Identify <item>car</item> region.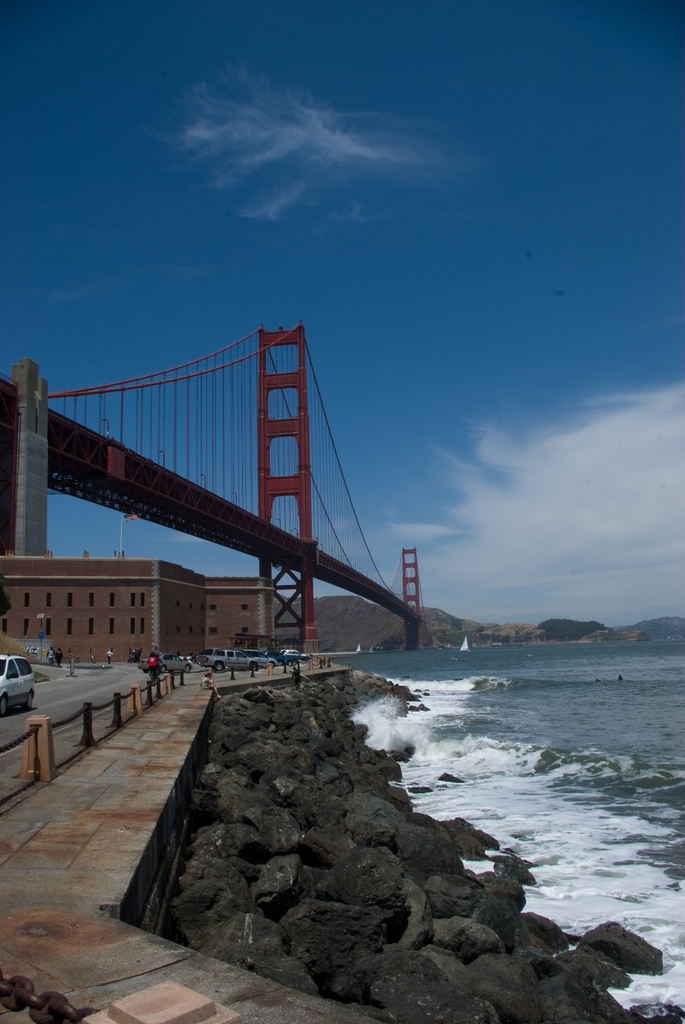
Region: box(143, 643, 190, 671).
